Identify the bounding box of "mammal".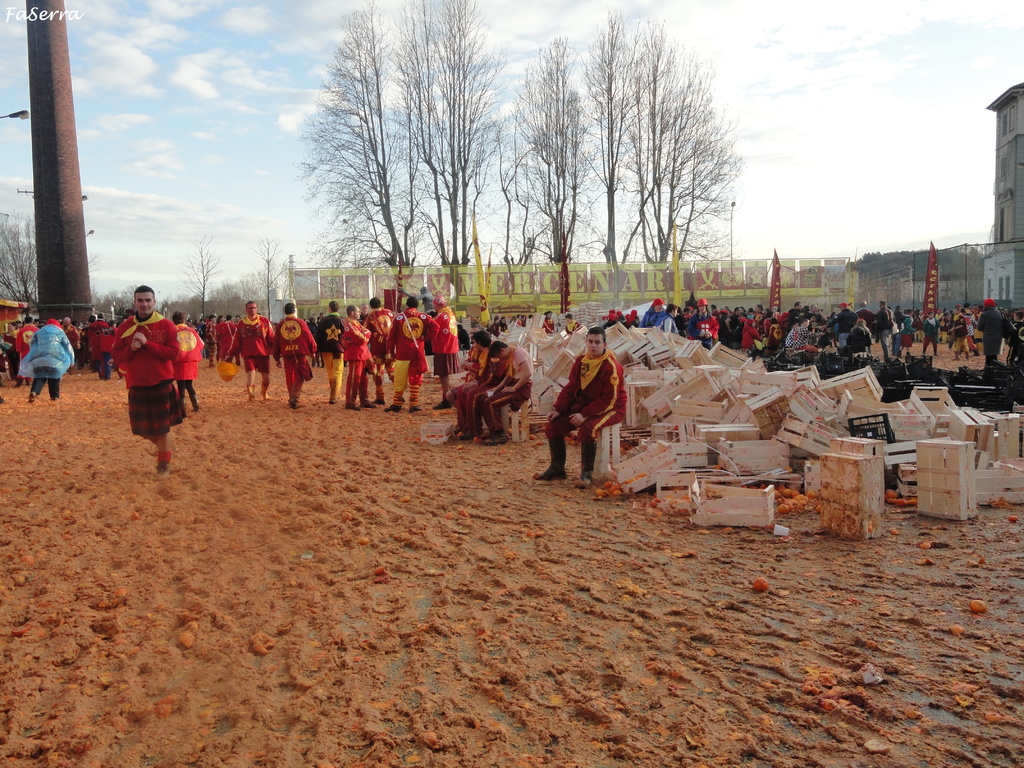
<box>520,316,525,327</box>.
